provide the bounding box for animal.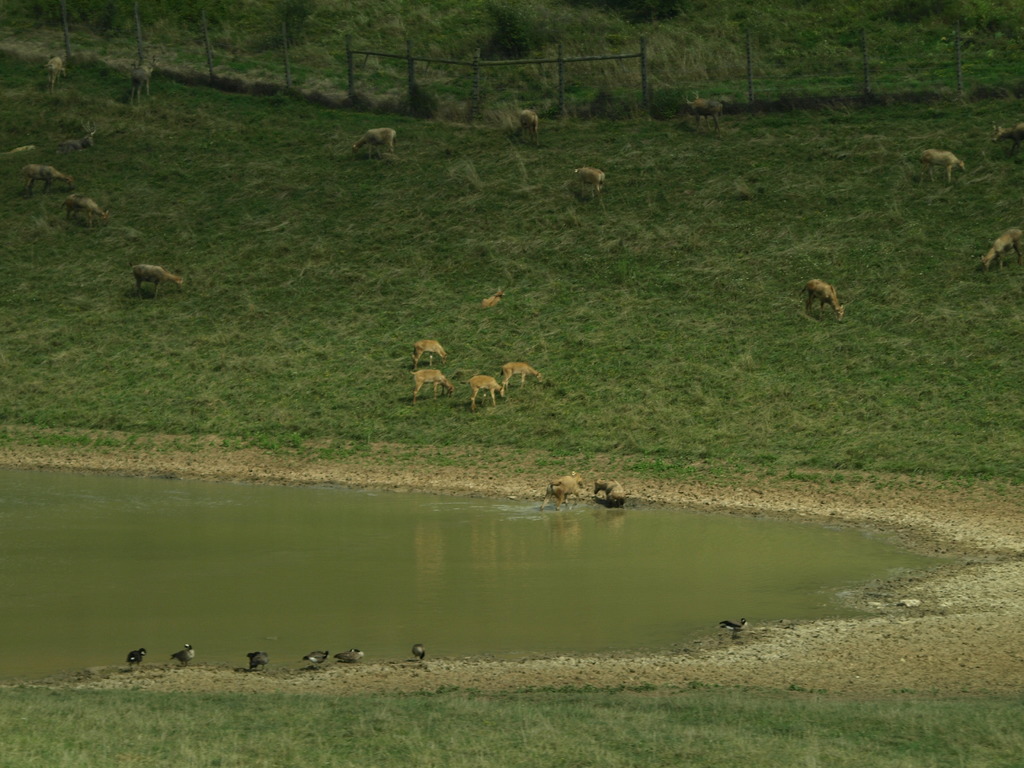
select_region(170, 645, 196, 668).
